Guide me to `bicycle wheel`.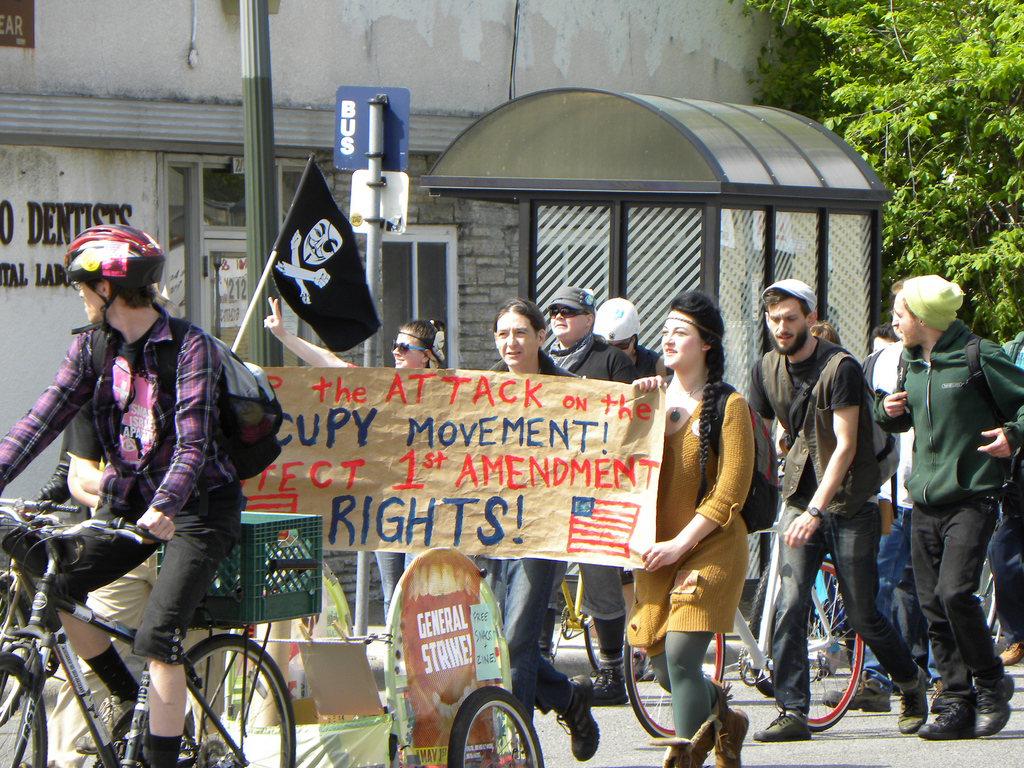
Guidance: 763,557,859,729.
